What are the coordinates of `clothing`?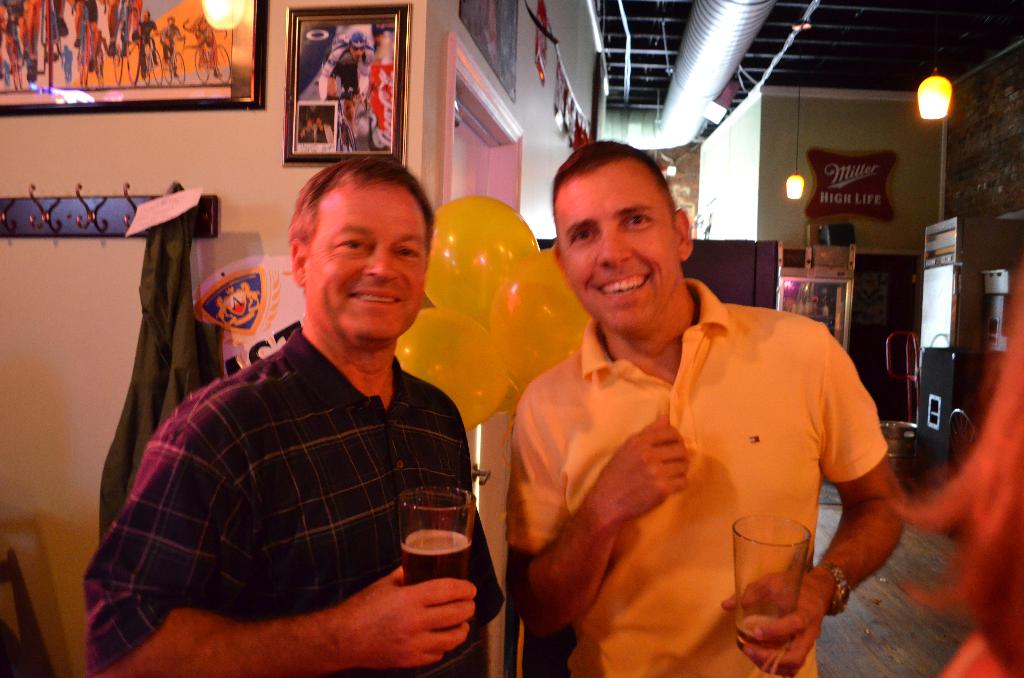
[x1=509, y1=273, x2=890, y2=677].
